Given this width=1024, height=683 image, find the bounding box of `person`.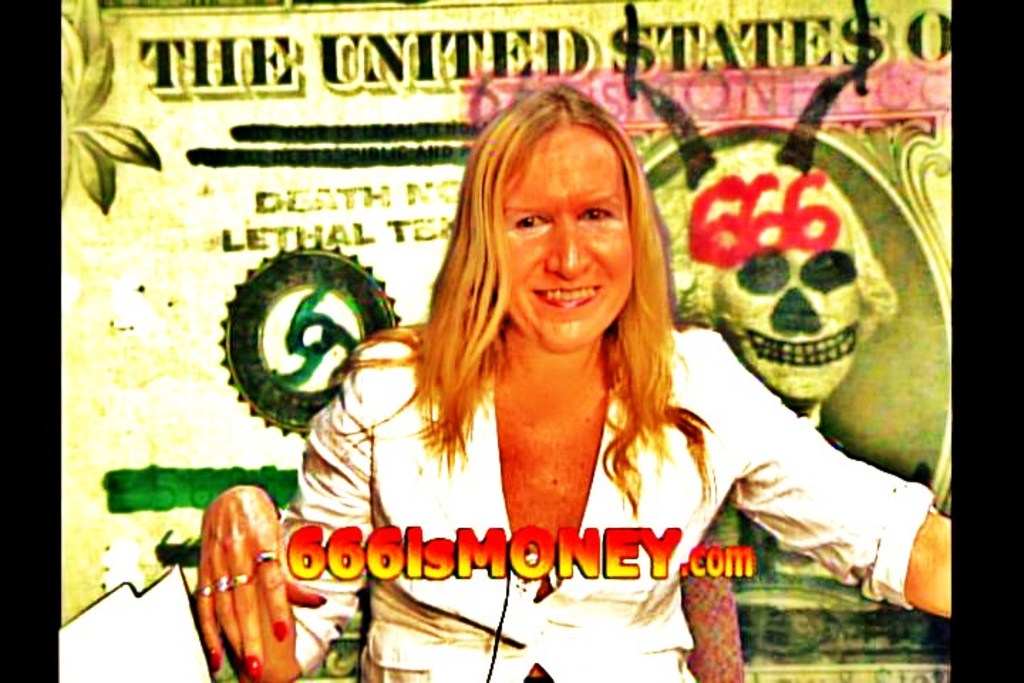
[x1=193, y1=83, x2=954, y2=682].
